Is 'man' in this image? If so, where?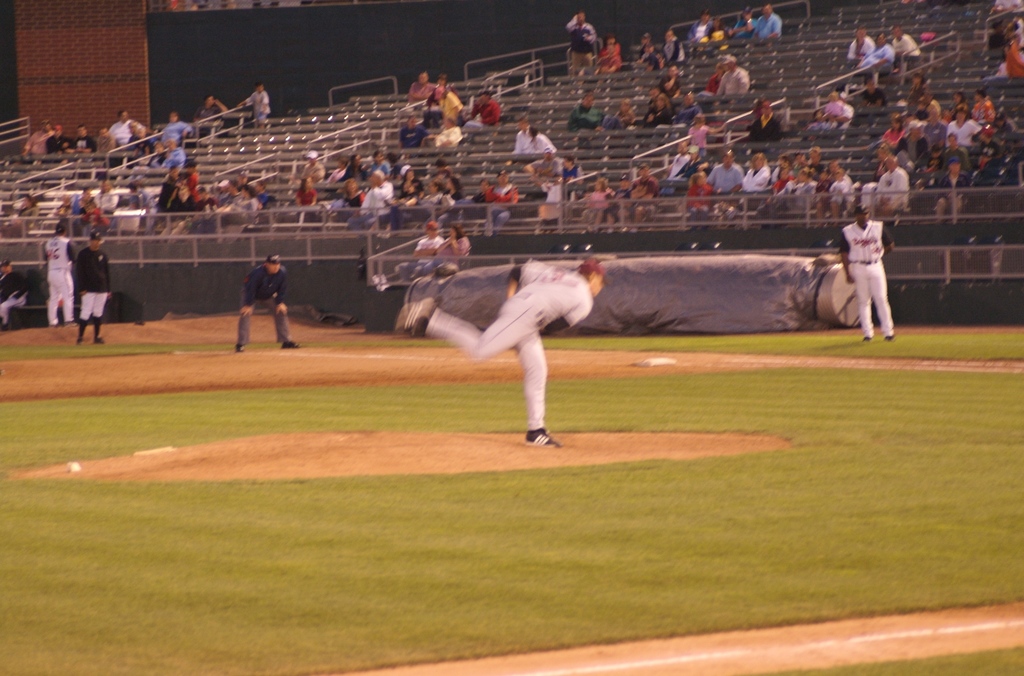
Yes, at region(753, 3, 785, 46).
